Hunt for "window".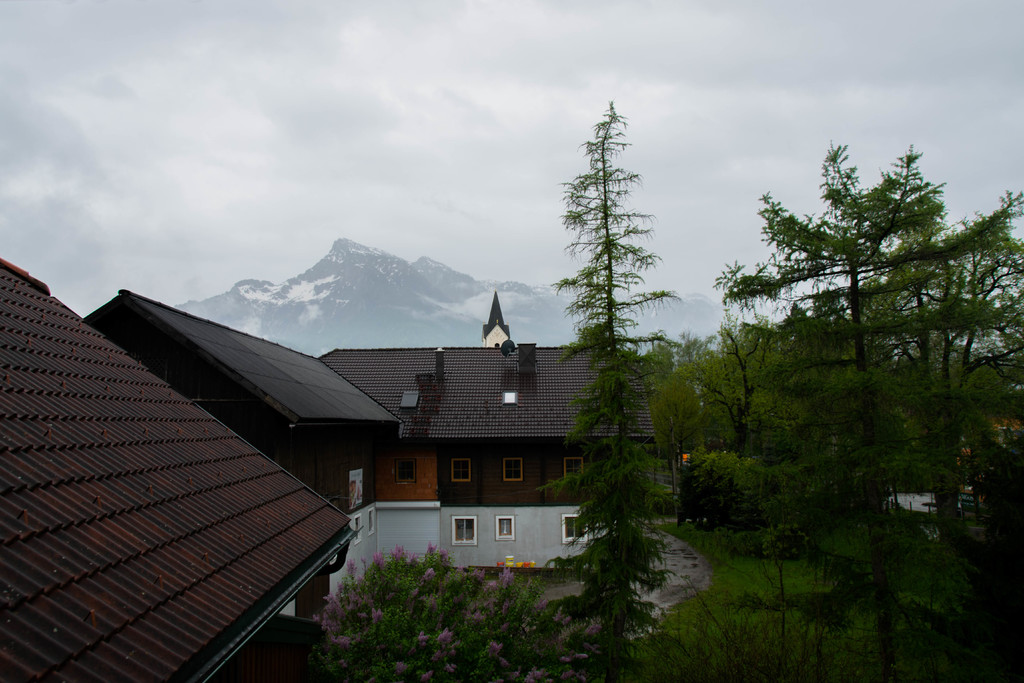
Hunted down at (x1=561, y1=454, x2=586, y2=488).
